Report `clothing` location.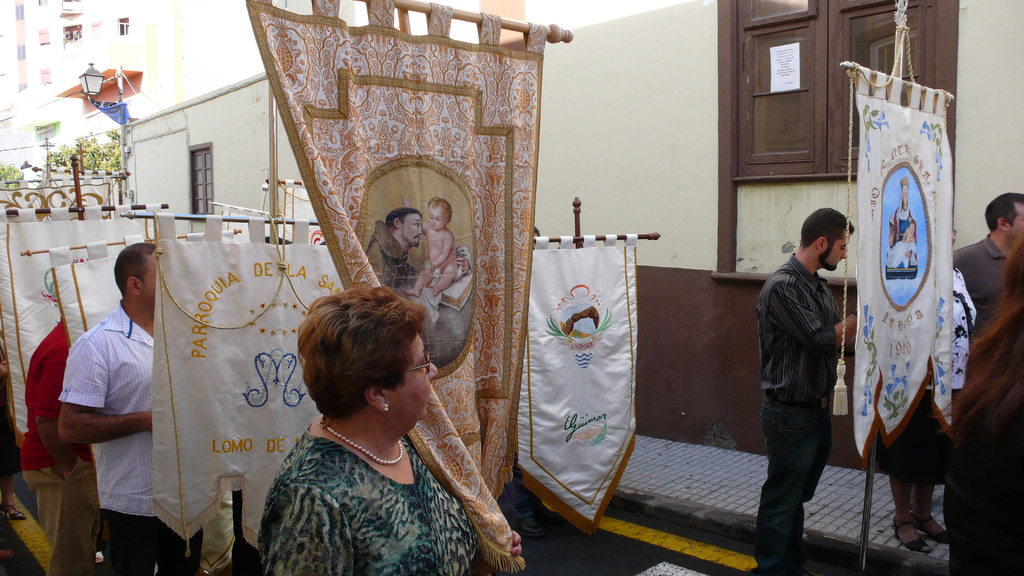
Report: BBox(888, 239, 916, 269).
